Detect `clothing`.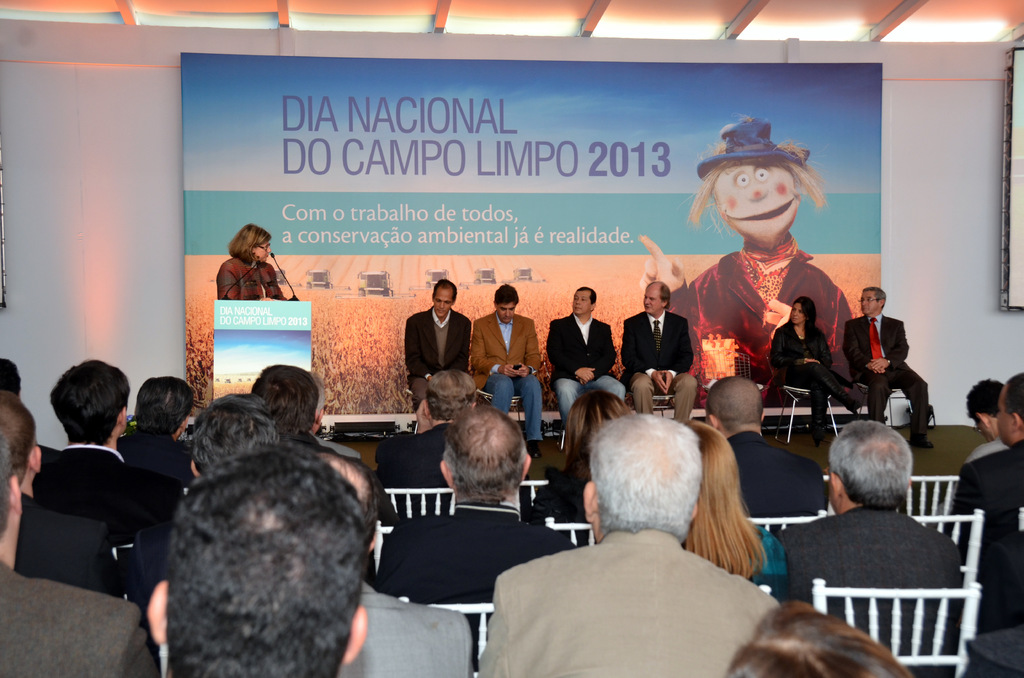
Detected at x1=377, y1=494, x2=538, y2=610.
